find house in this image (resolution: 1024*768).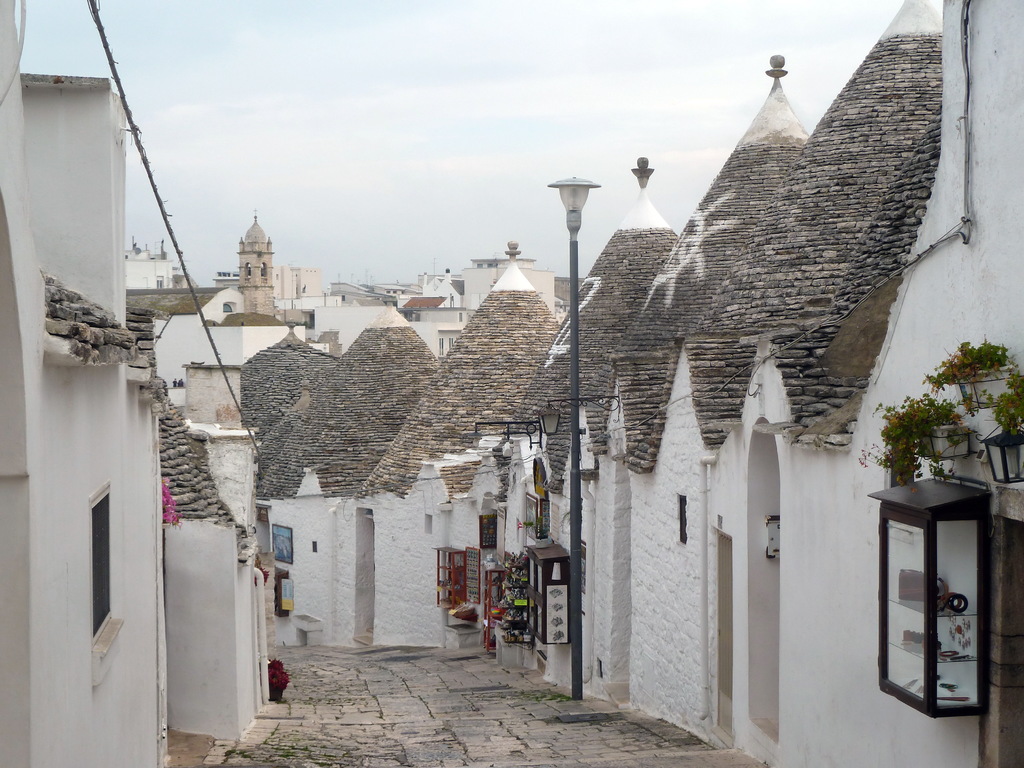
[left=486, top=203, right=676, bottom=671].
